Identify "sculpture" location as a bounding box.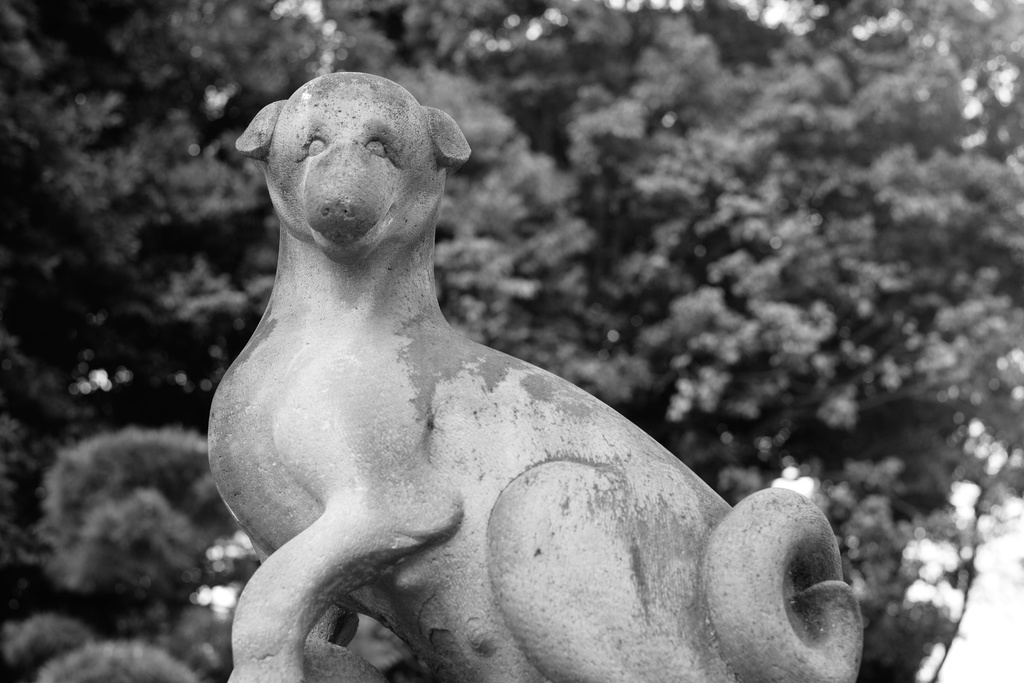
region(167, 33, 826, 681).
